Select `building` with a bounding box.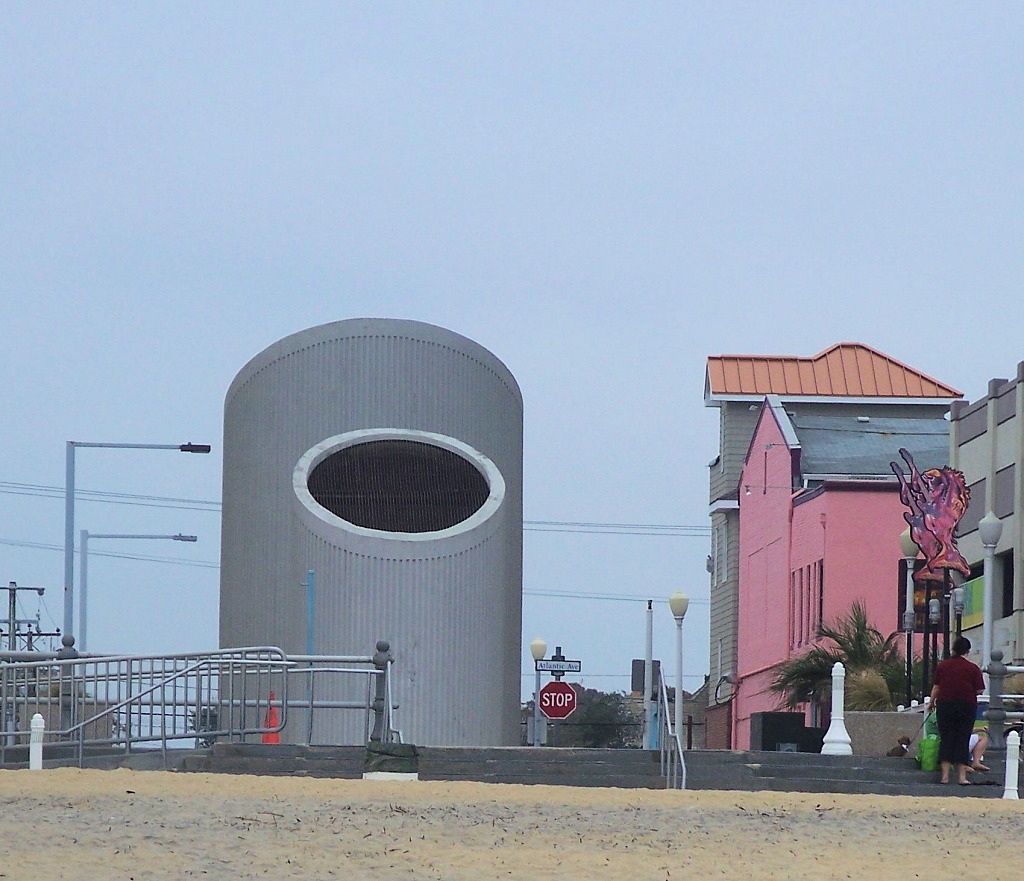
x1=732, y1=394, x2=960, y2=754.
